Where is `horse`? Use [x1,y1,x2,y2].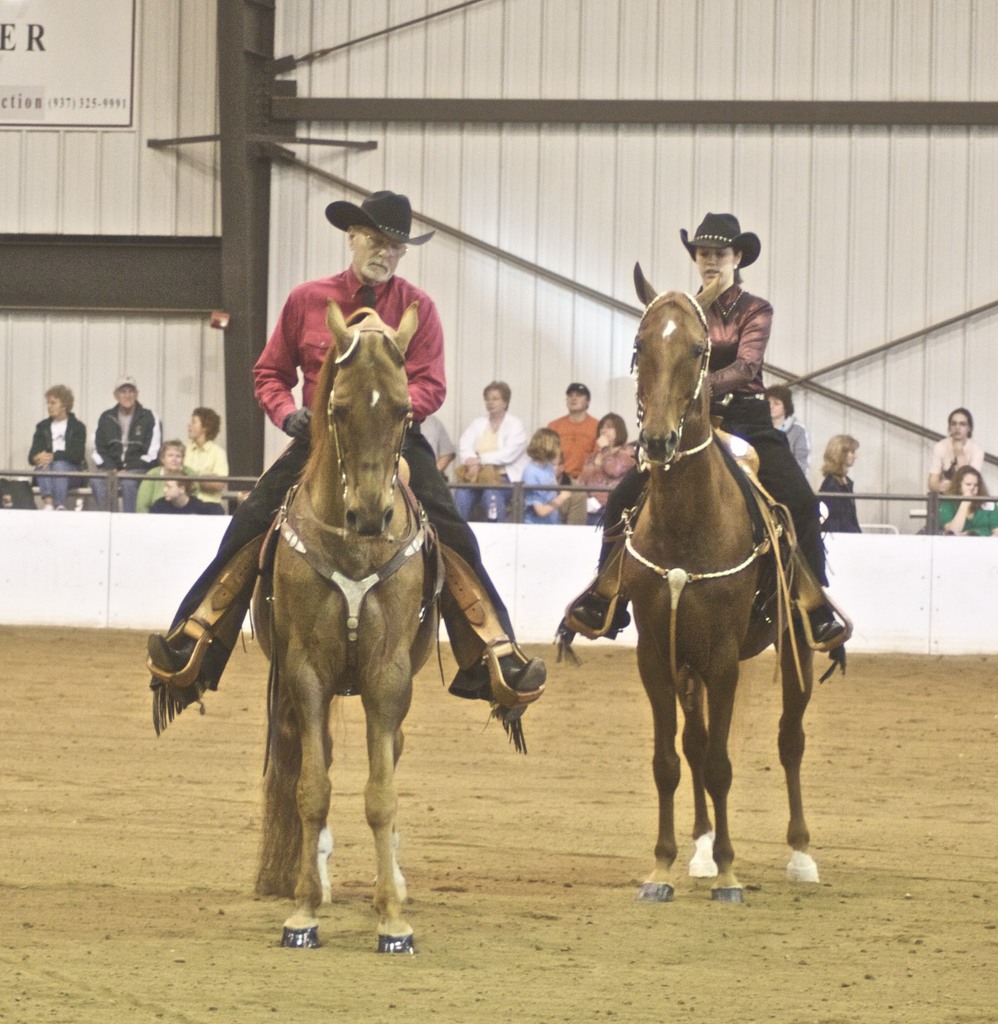
[620,260,819,905].
